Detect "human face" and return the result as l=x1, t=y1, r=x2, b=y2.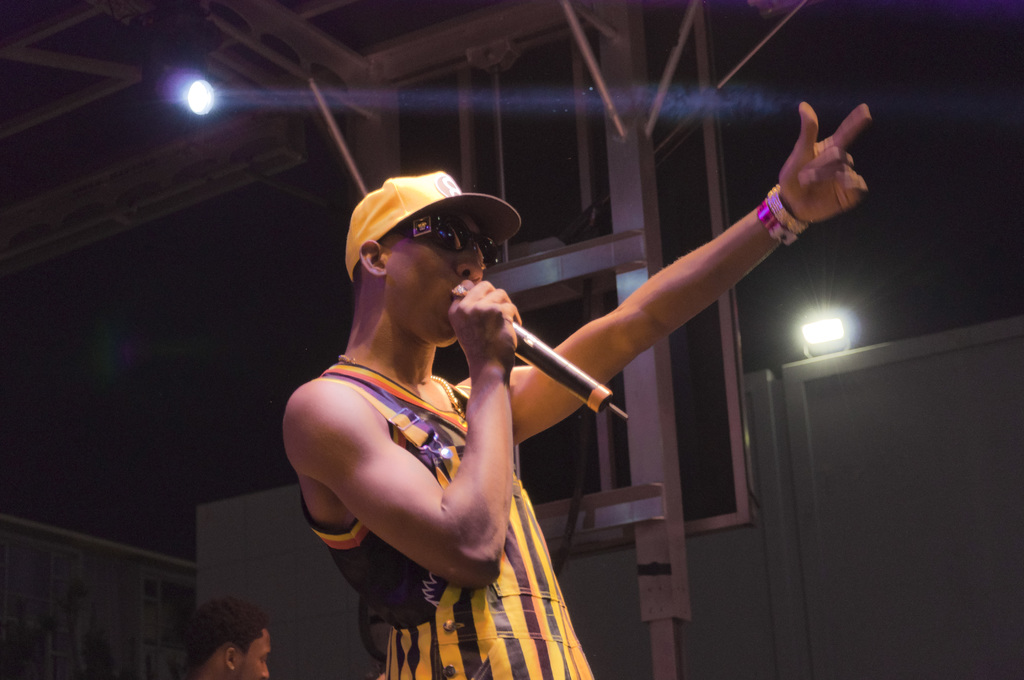
l=389, t=214, r=479, b=348.
